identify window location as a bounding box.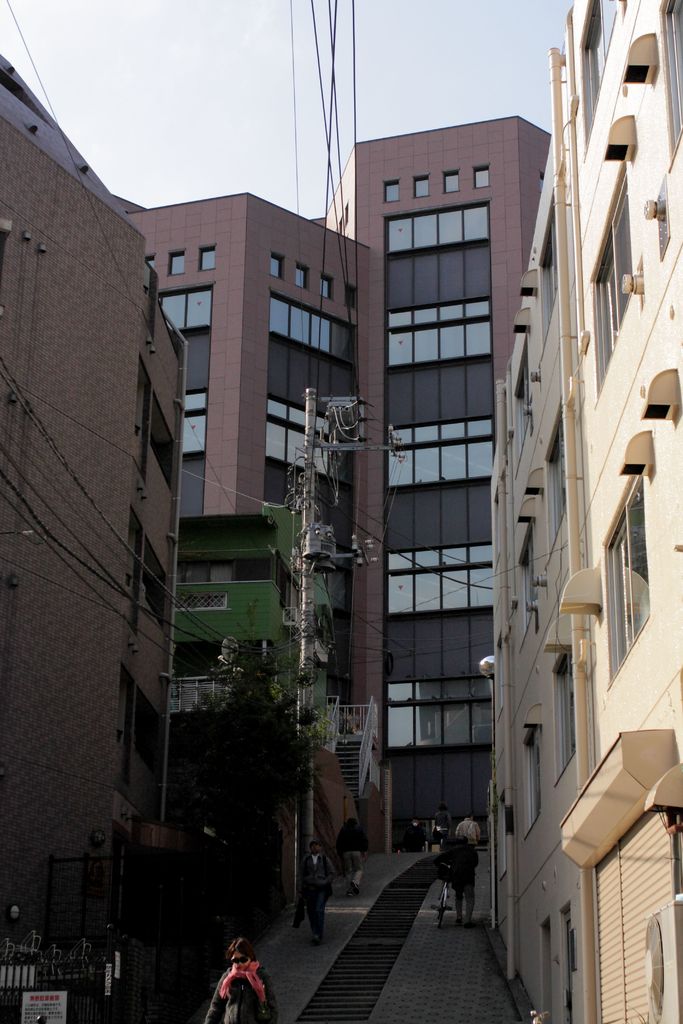
555:652:580:760.
